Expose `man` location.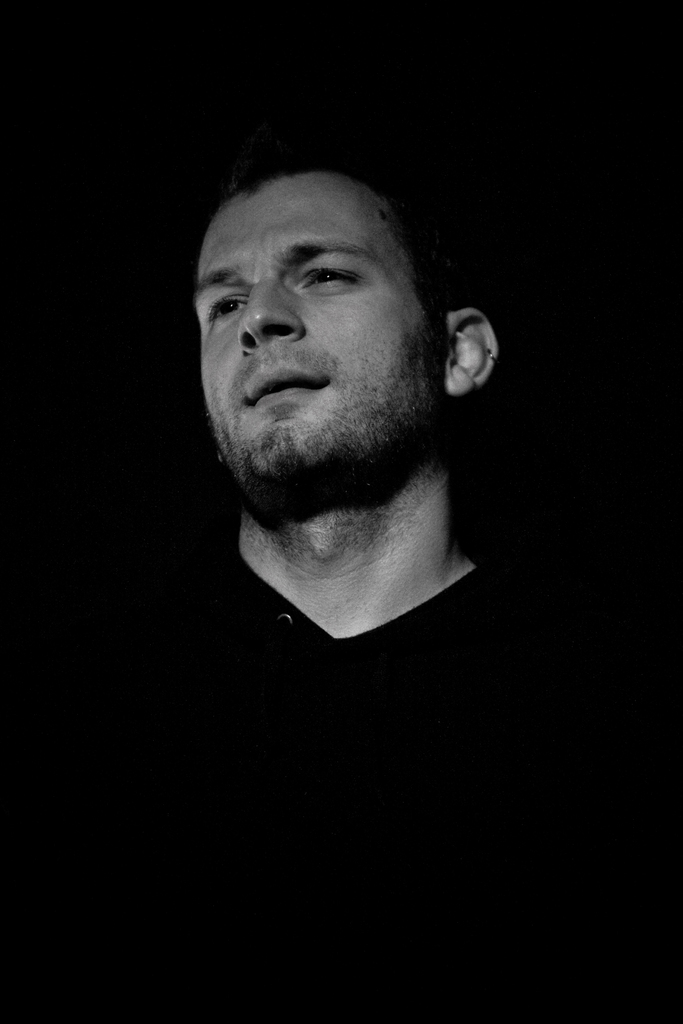
Exposed at (x1=189, y1=159, x2=501, y2=648).
